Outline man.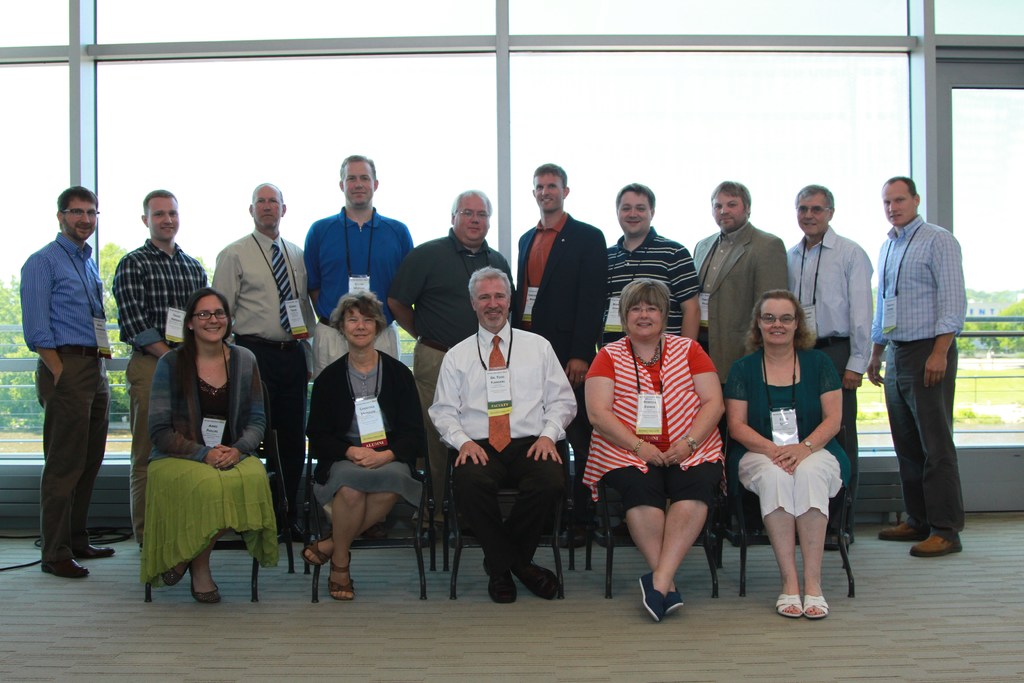
Outline: select_region(212, 181, 315, 546).
